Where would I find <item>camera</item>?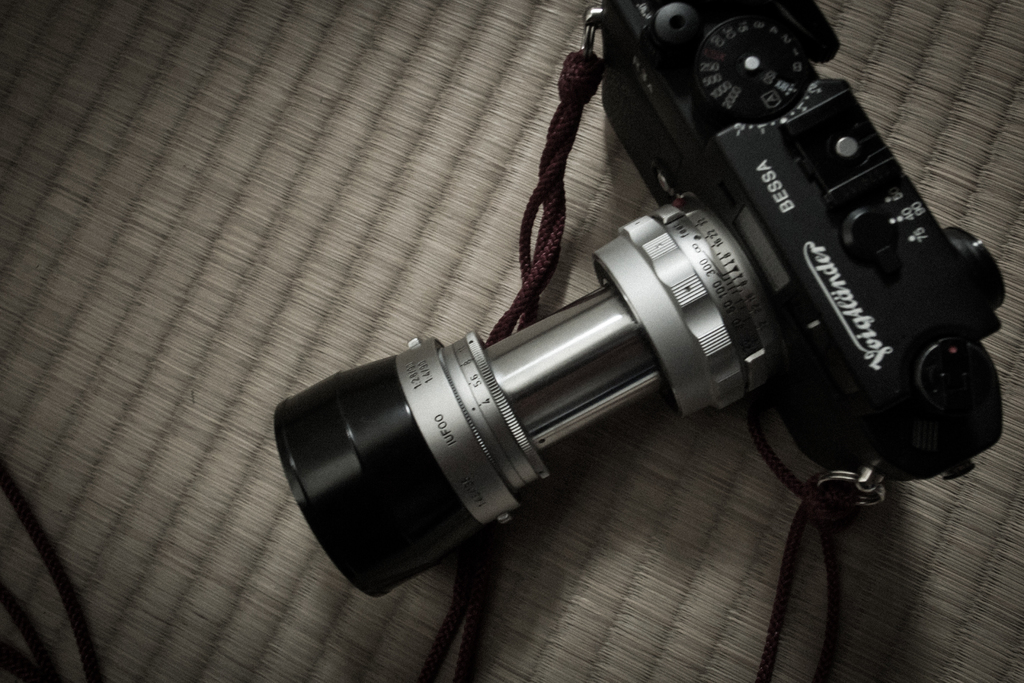
At BBox(271, 0, 1011, 602).
